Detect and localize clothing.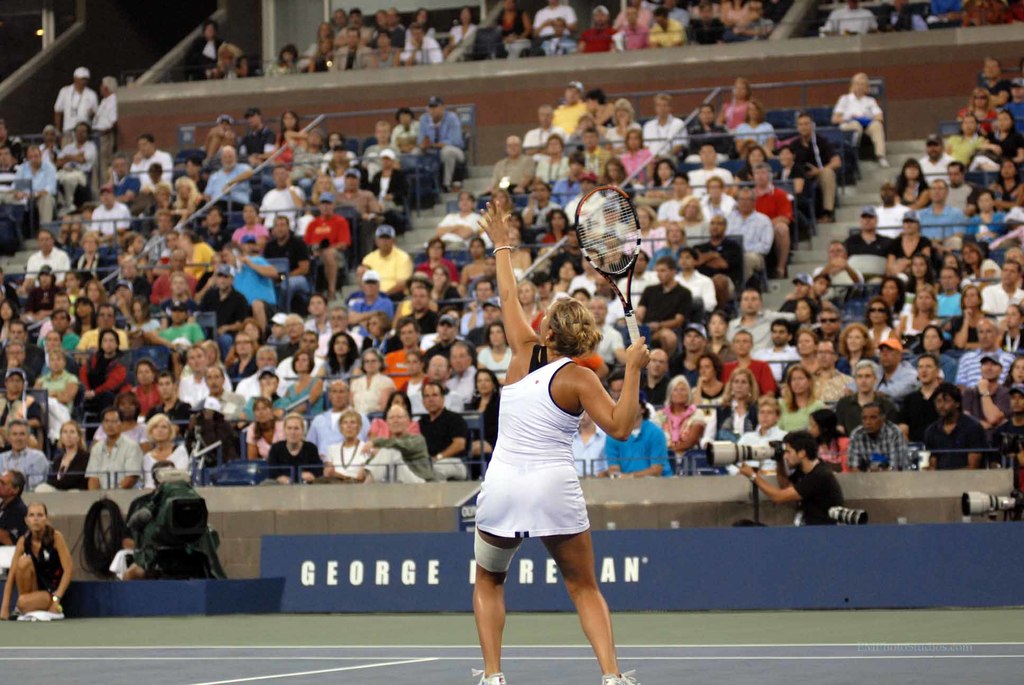
Localized at left=793, top=457, right=849, bottom=523.
